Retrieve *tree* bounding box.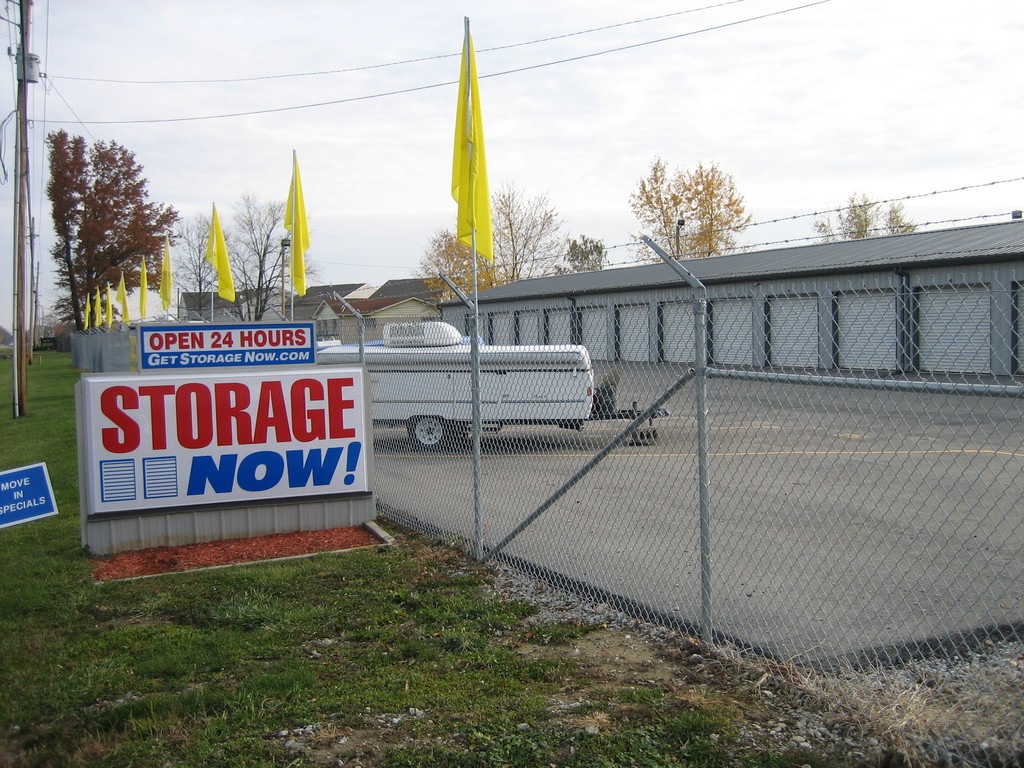
Bounding box: crop(419, 228, 493, 298).
